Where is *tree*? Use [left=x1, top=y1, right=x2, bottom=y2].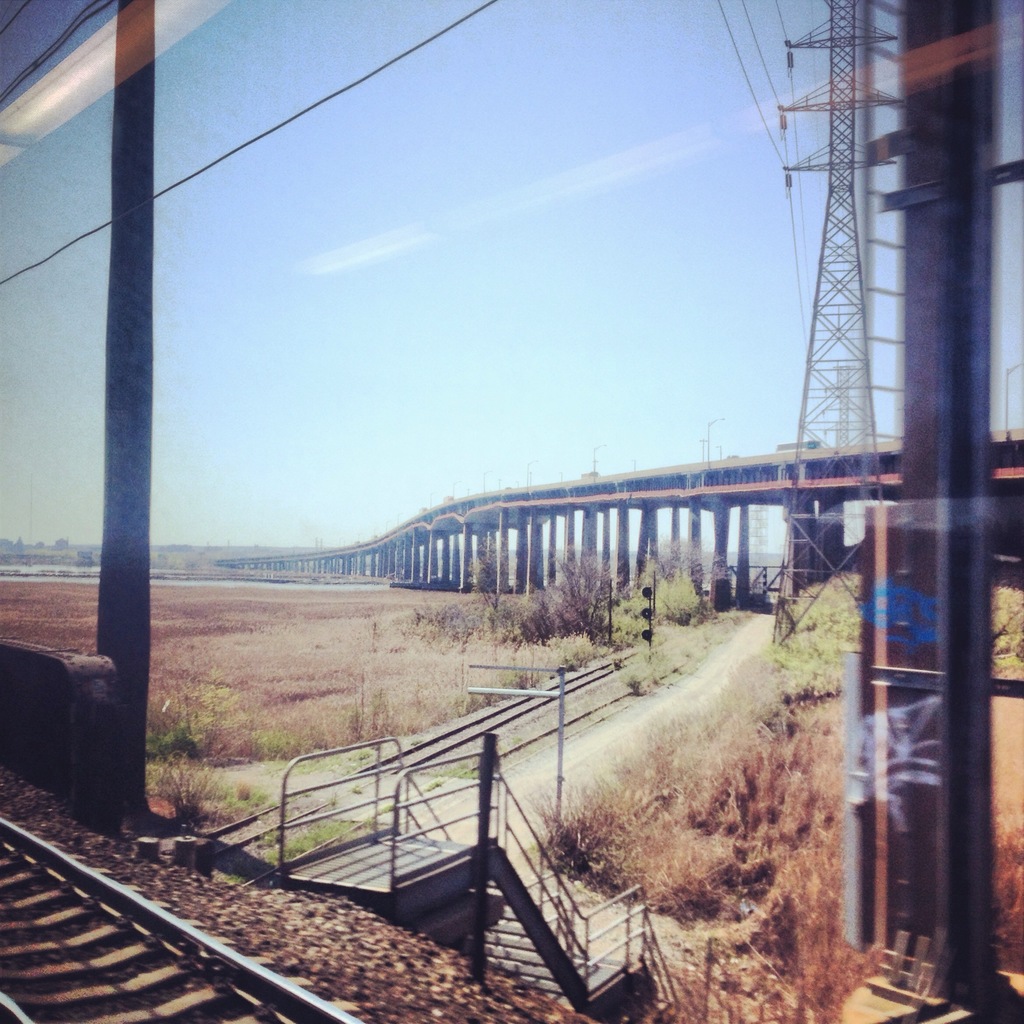
[left=53, top=532, right=70, bottom=552].
